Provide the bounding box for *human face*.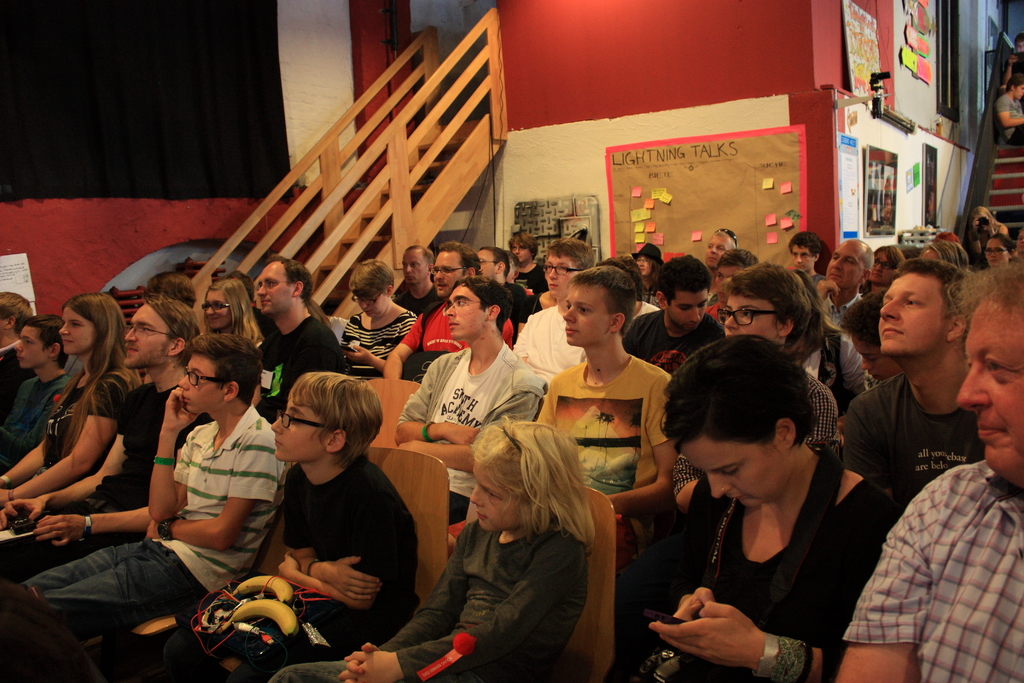
<box>828,247,862,292</box>.
